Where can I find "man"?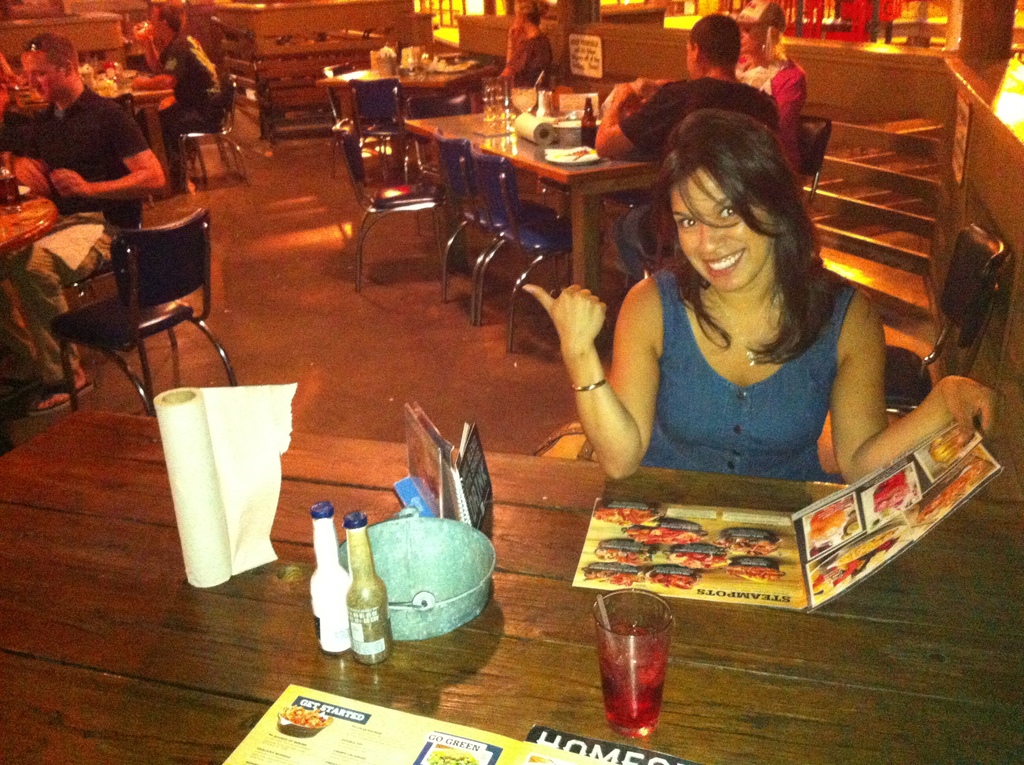
You can find it at <box>582,10,789,286</box>.
